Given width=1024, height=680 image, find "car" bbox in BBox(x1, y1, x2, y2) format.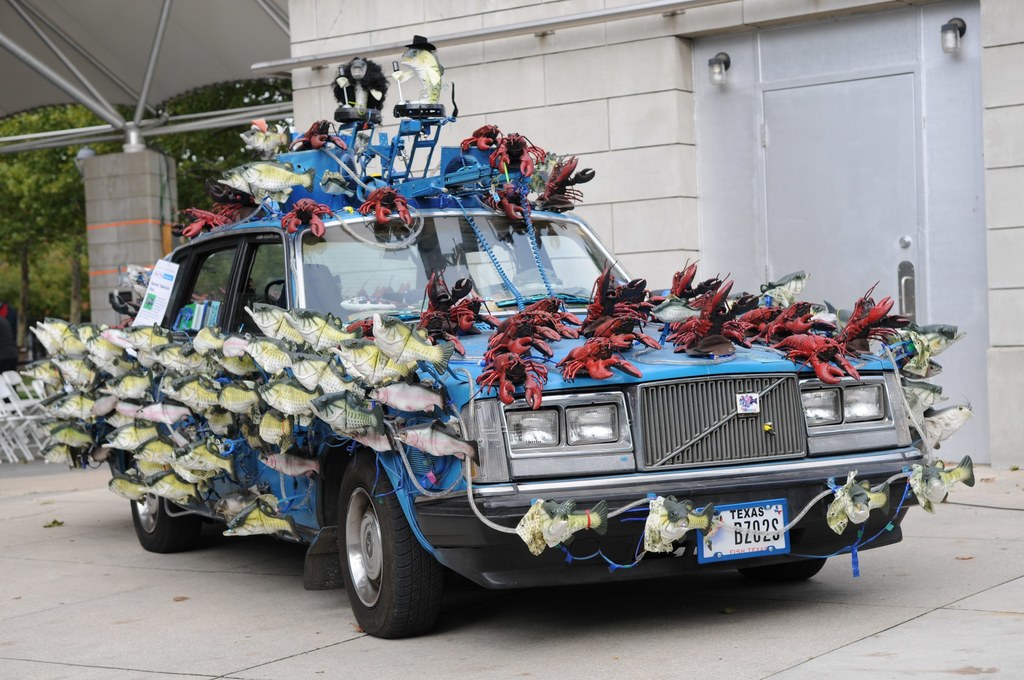
BBox(109, 196, 919, 640).
